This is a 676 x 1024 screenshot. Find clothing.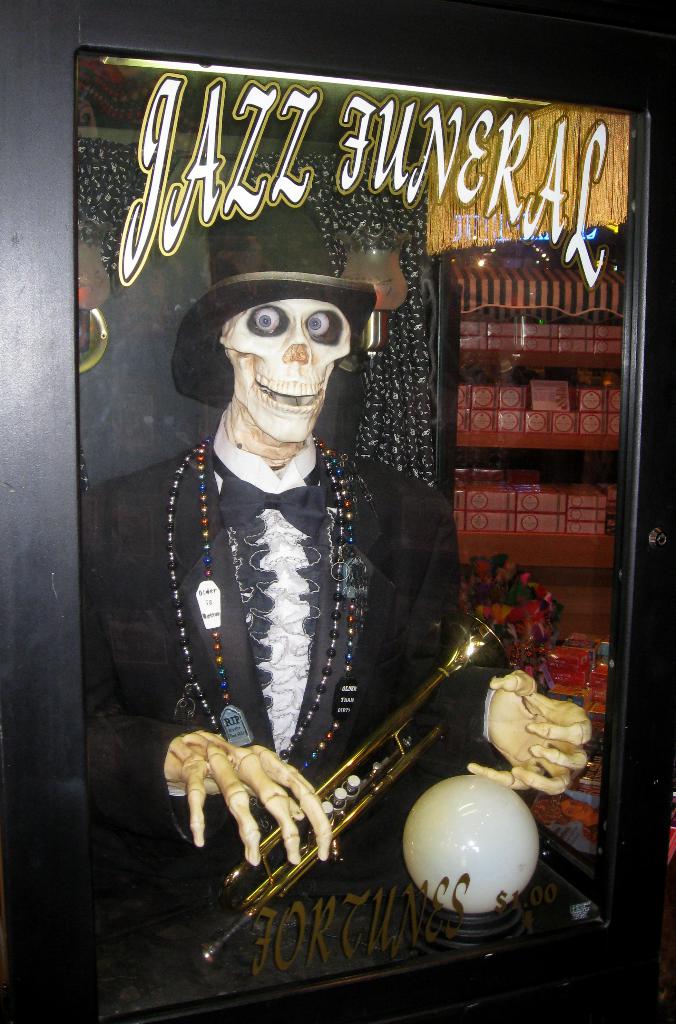
Bounding box: 81/441/500/895.
